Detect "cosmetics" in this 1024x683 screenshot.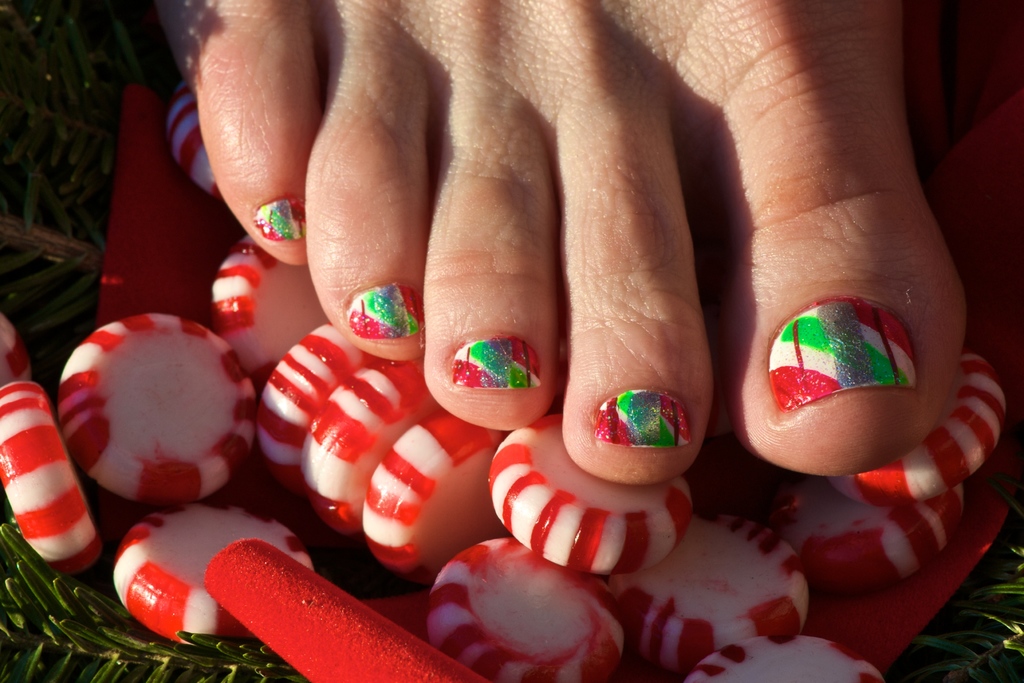
Detection: (left=255, top=190, right=313, bottom=243).
